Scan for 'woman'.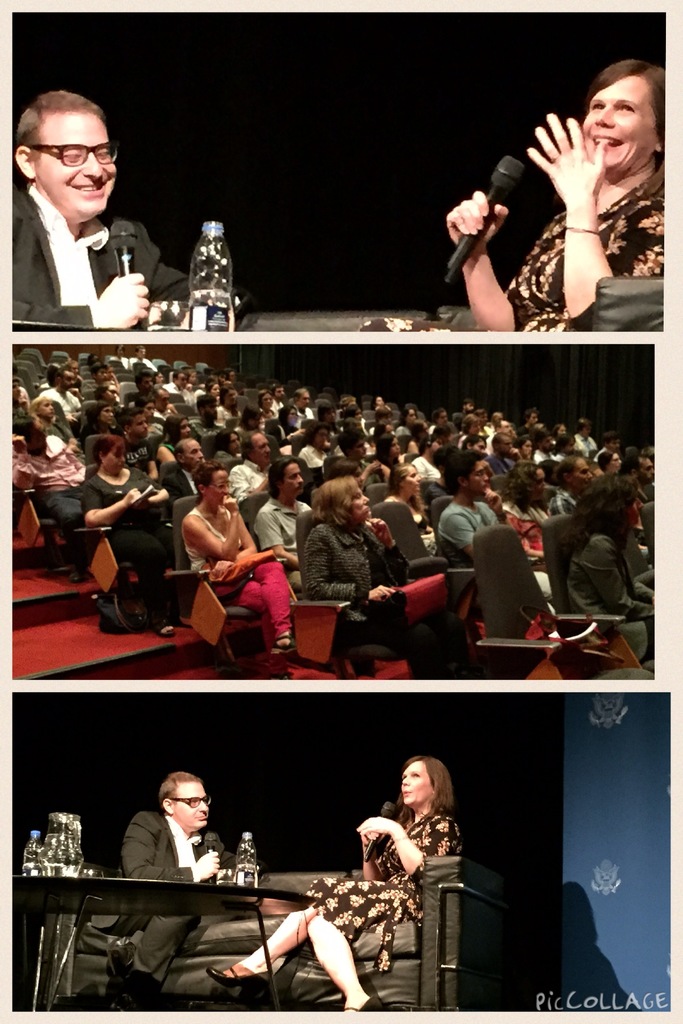
Scan result: (left=155, top=413, right=192, bottom=472).
